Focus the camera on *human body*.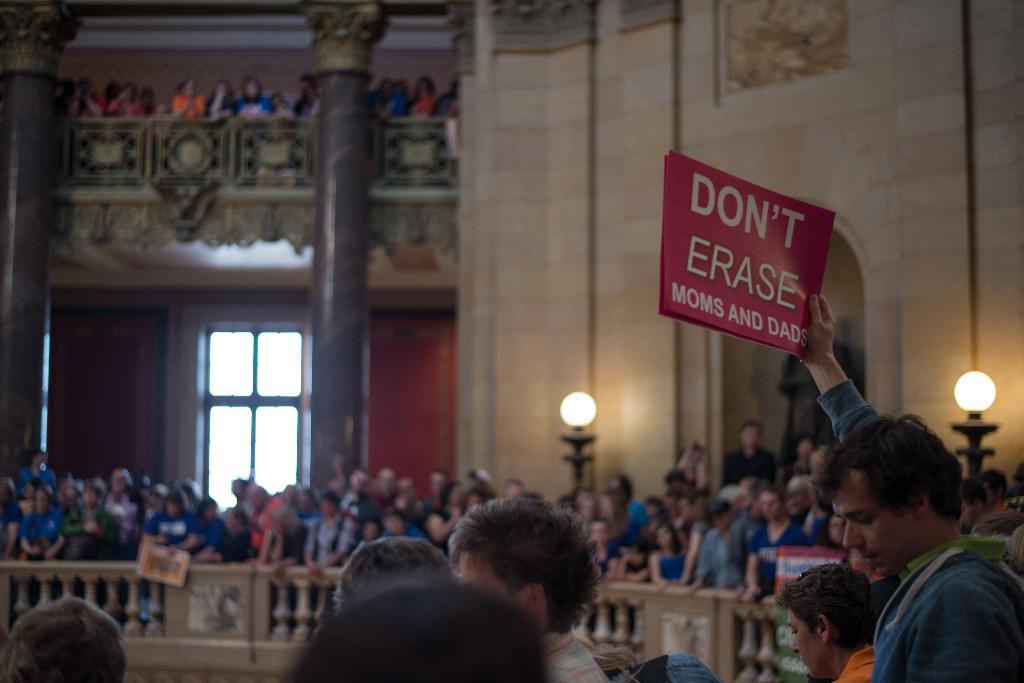
Focus region: region(420, 497, 631, 676).
